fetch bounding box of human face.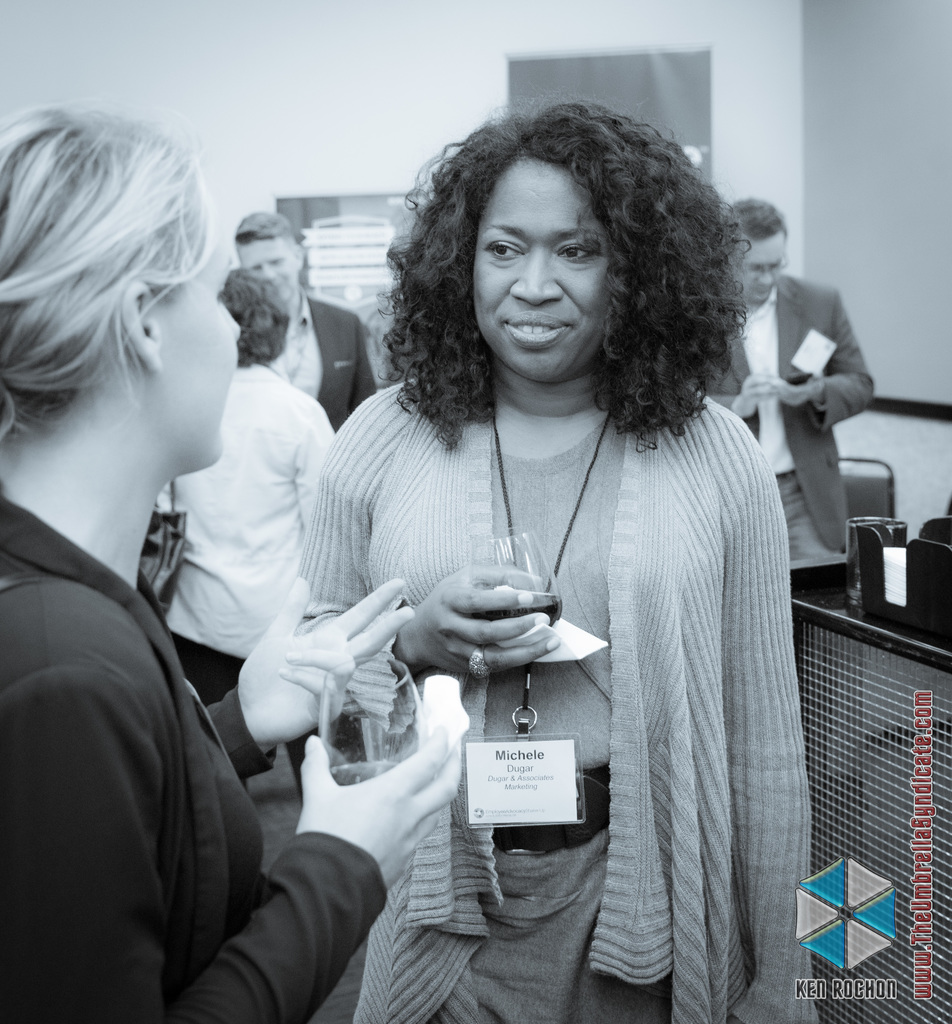
Bbox: <bbox>730, 228, 786, 307</bbox>.
